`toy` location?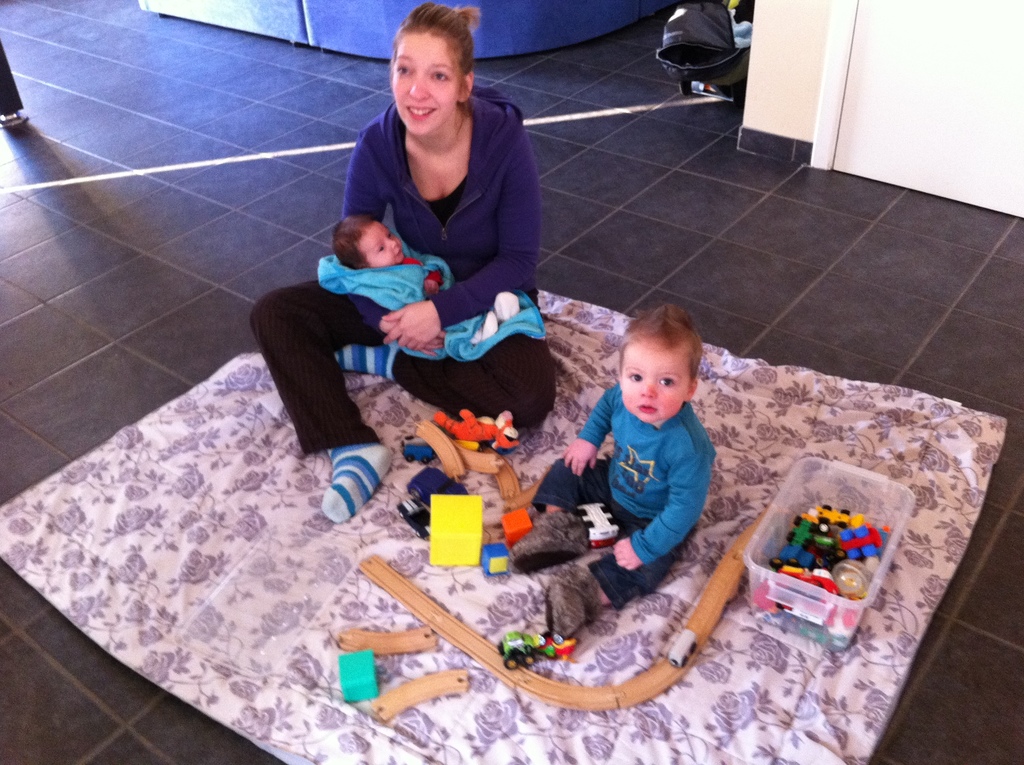
bbox(329, 658, 376, 701)
